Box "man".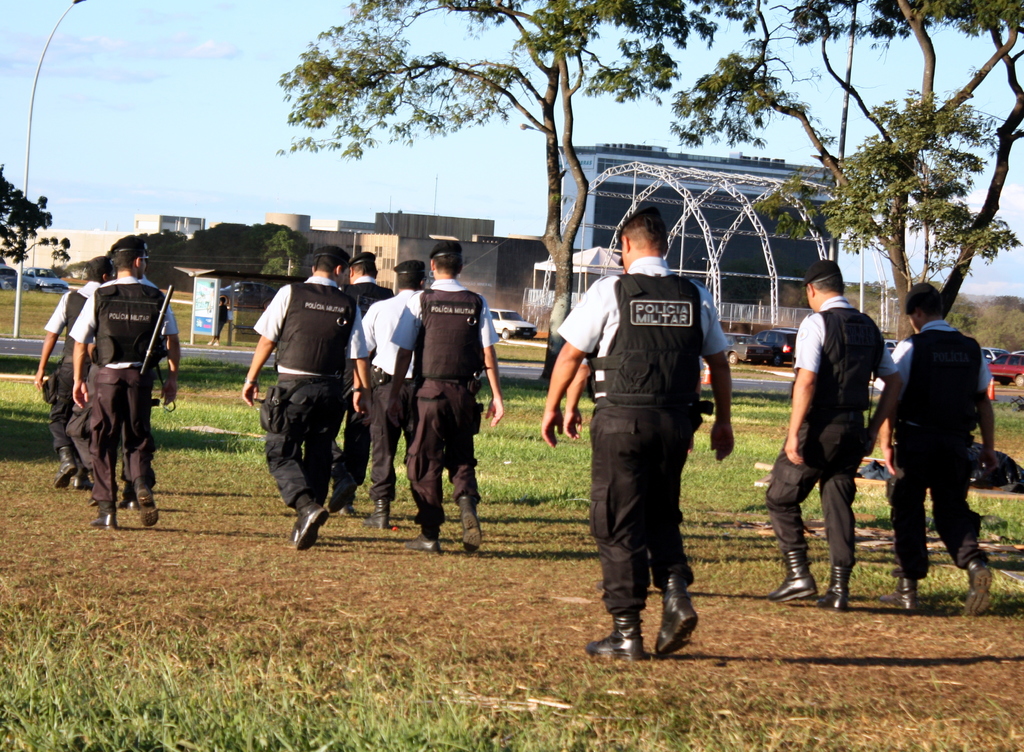
box(776, 263, 895, 608).
